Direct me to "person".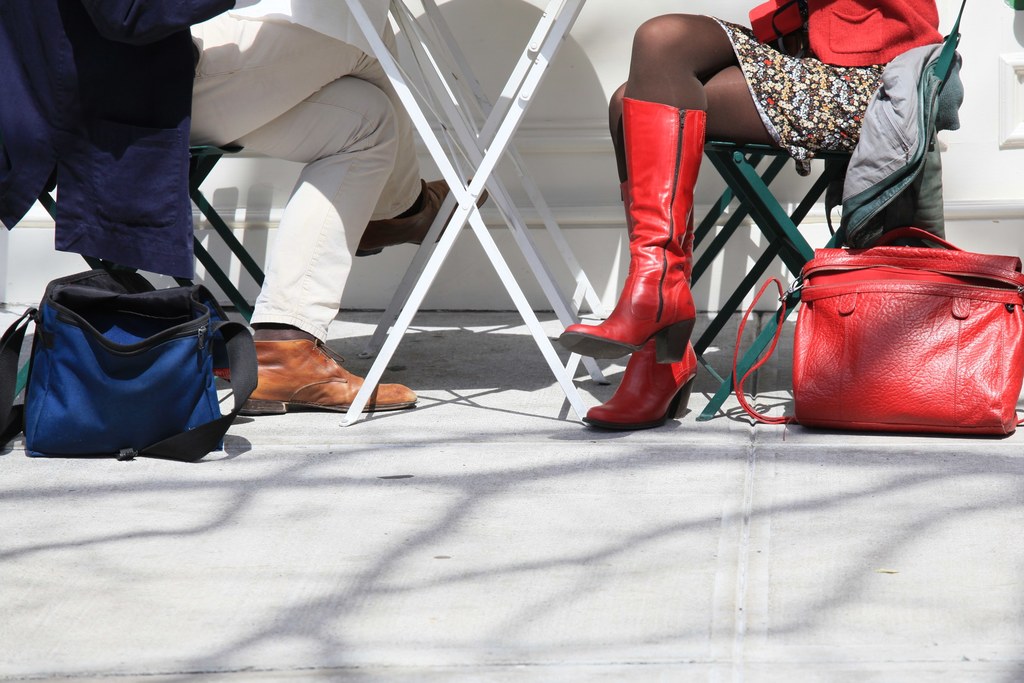
Direction: l=0, t=0, r=488, b=409.
